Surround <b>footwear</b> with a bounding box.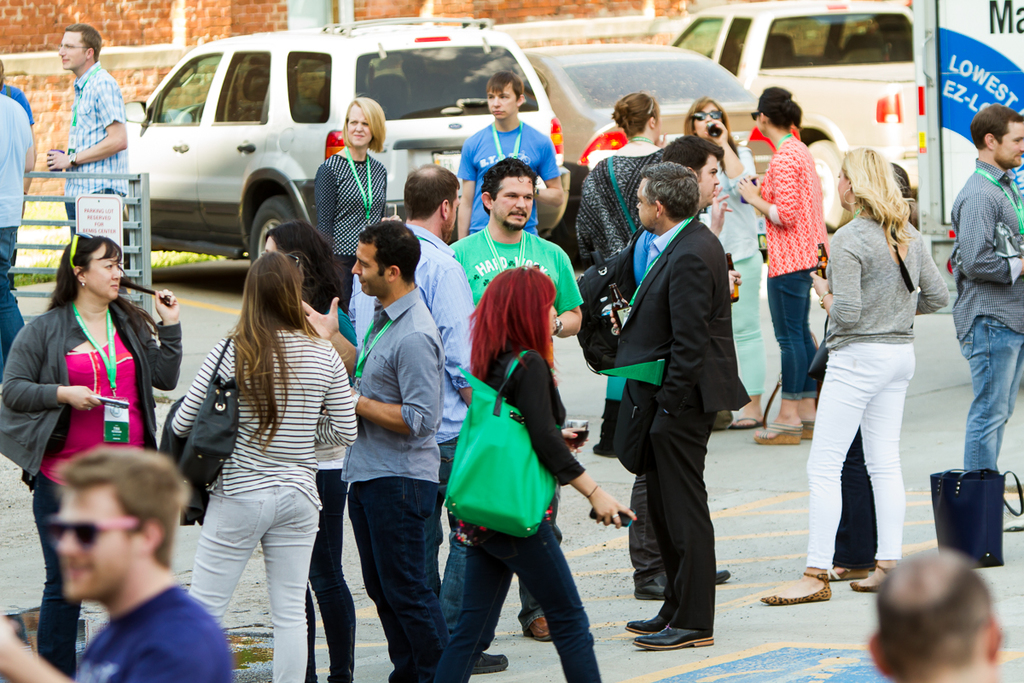
<box>729,417,767,429</box>.
